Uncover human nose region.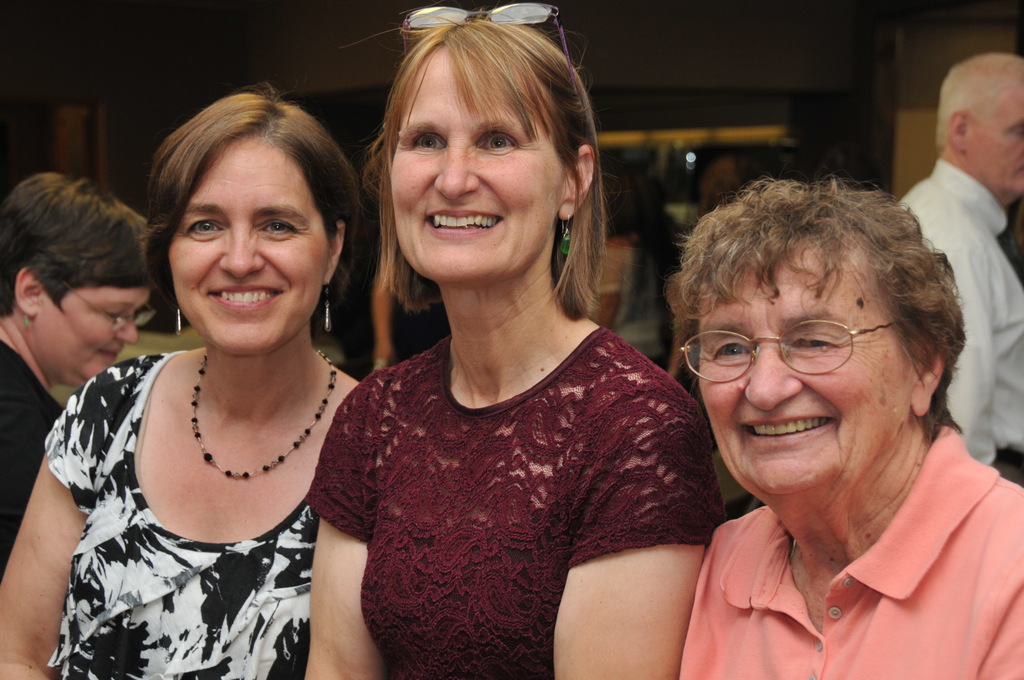
Uncovered: region(215, 226, 269, 276).
